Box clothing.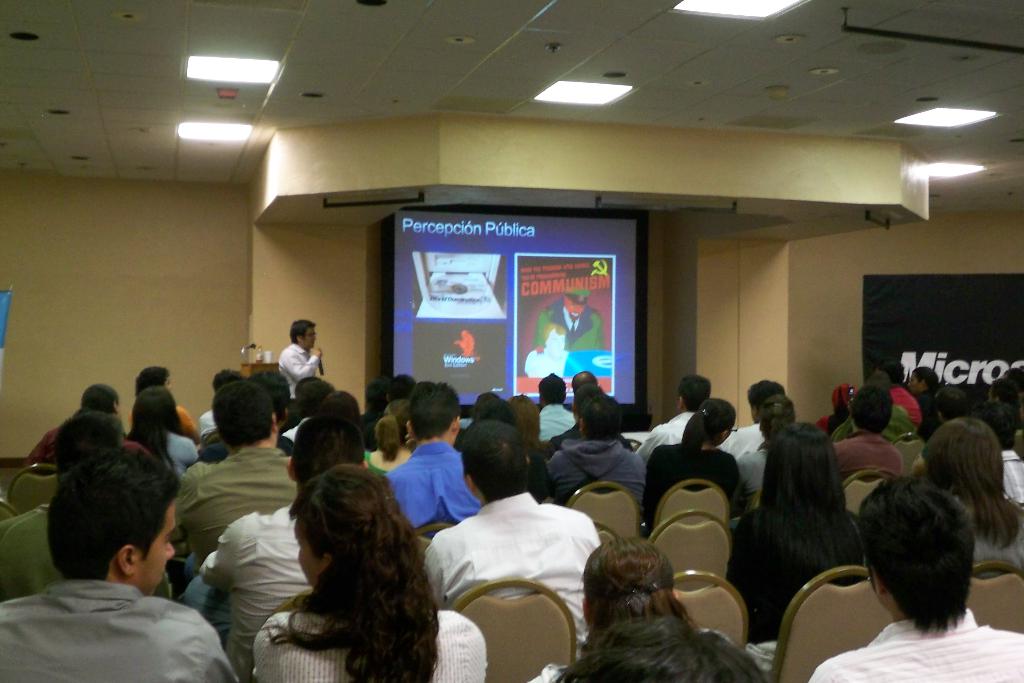
(0,577,246,682).
